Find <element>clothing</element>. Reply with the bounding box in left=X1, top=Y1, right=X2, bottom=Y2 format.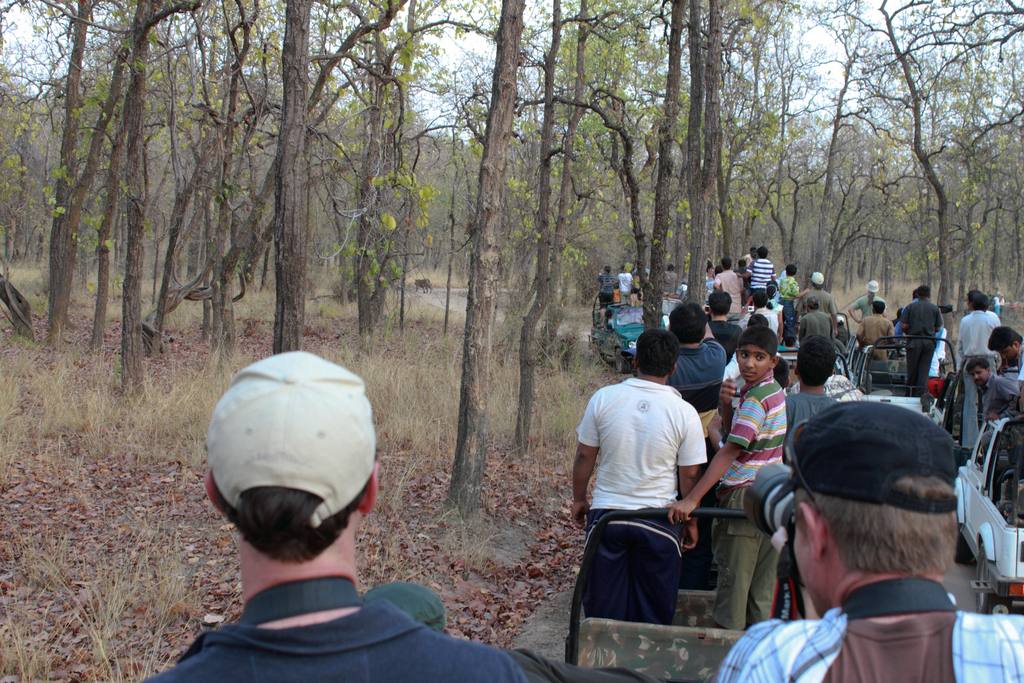
left=719, top=575, right=1023, bottom=682.
